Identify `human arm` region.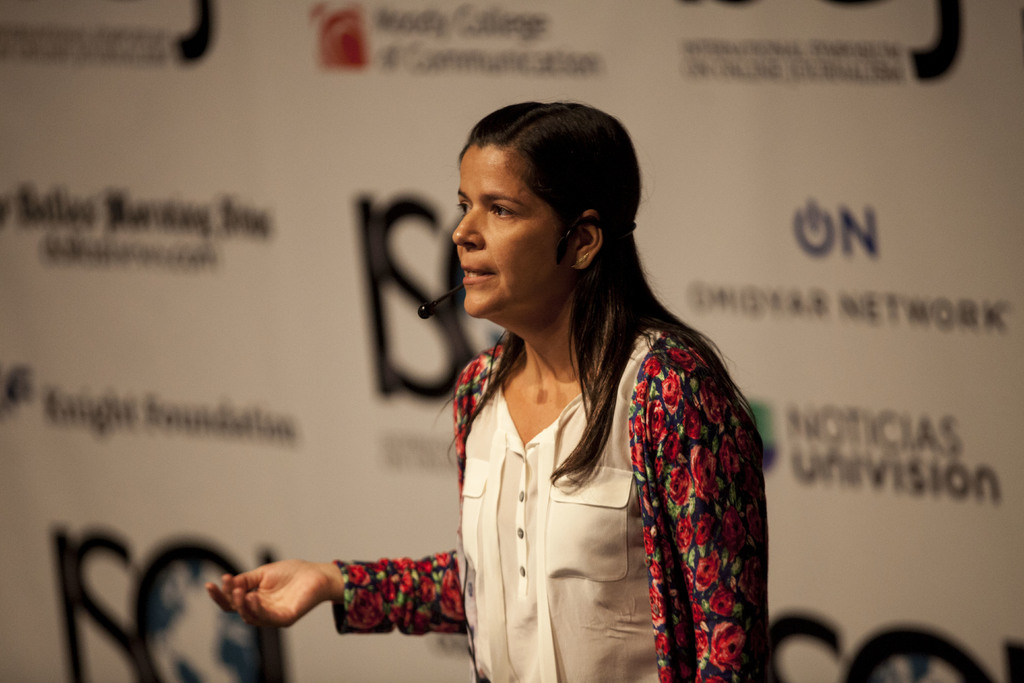
Region: [x1=639, y1=352, x2=755, y2=669].
